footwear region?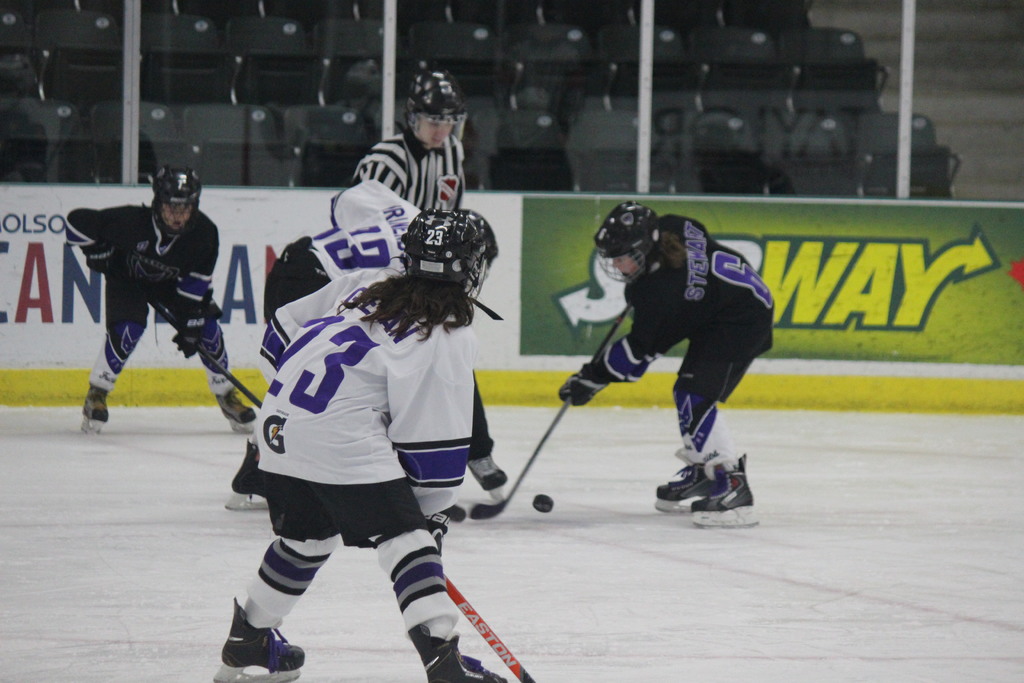
x1=216 y1=600 x2=305 y2=682
